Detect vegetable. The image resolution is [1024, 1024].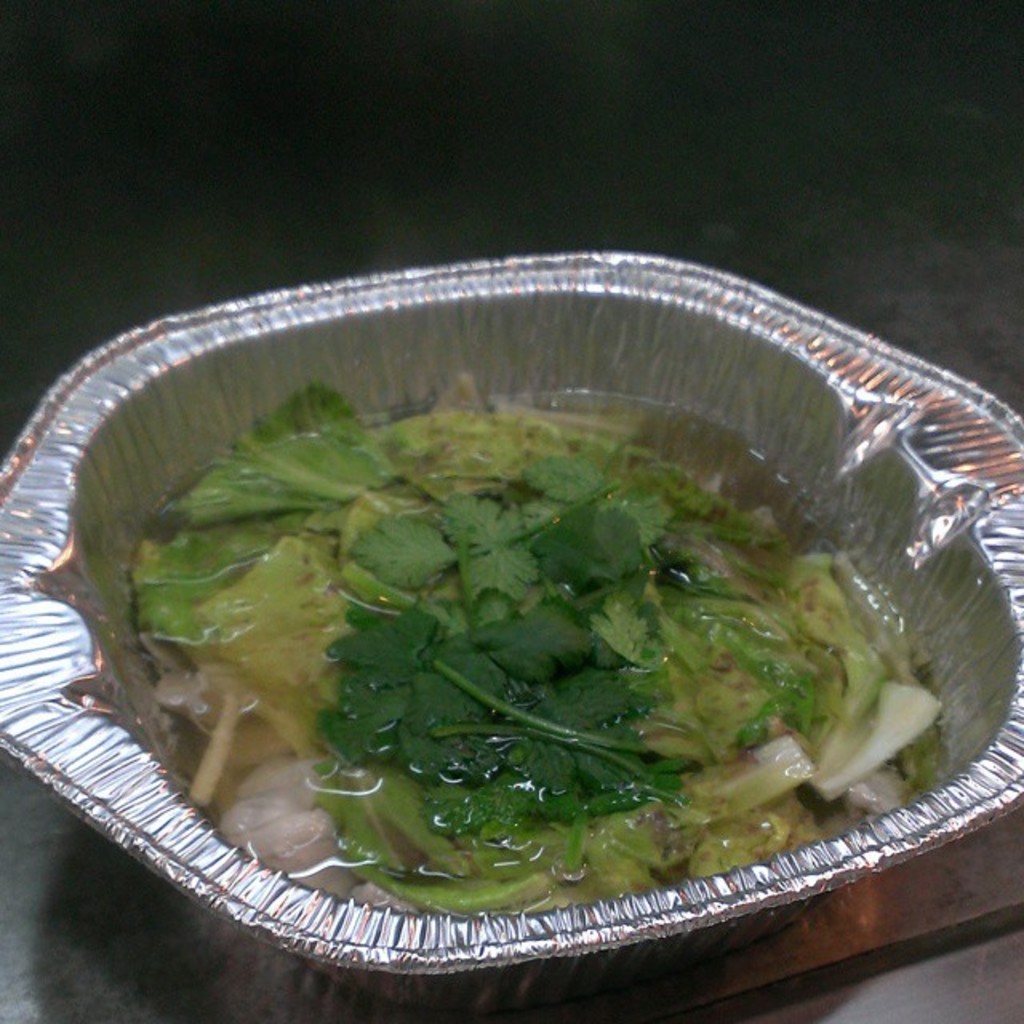
{"x1": 138, "y1": 386, "x2": 944, "y2": 918}.
